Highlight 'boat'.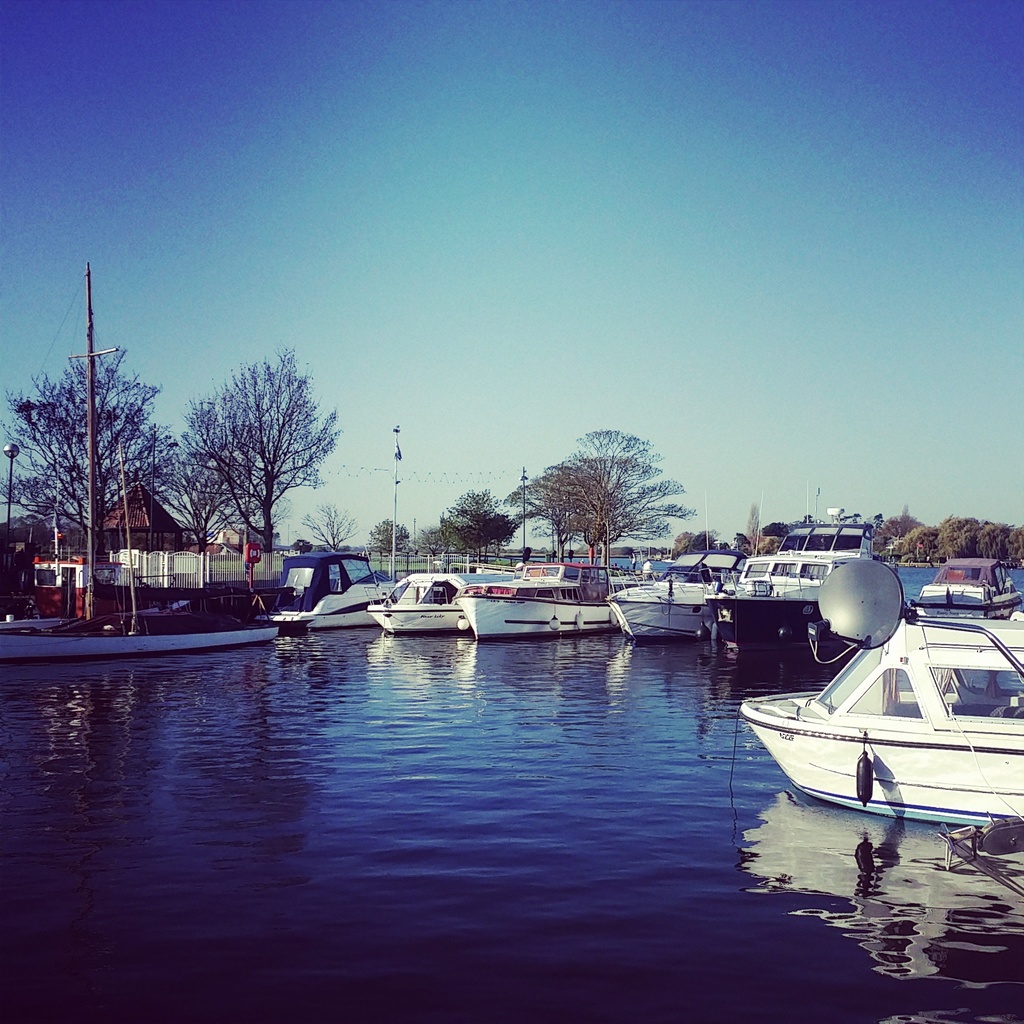
Highlighted region: 1,262,278,666.
